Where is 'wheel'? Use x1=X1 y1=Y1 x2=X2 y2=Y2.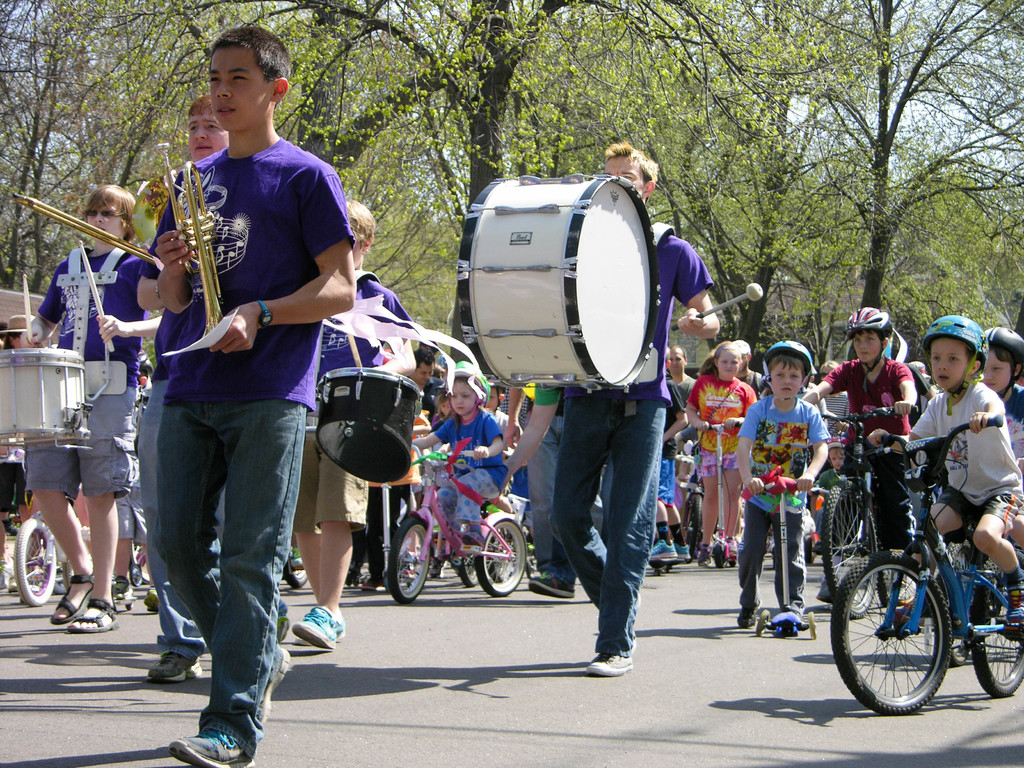
x1=13 y1=517 x2=59 y2=609.
